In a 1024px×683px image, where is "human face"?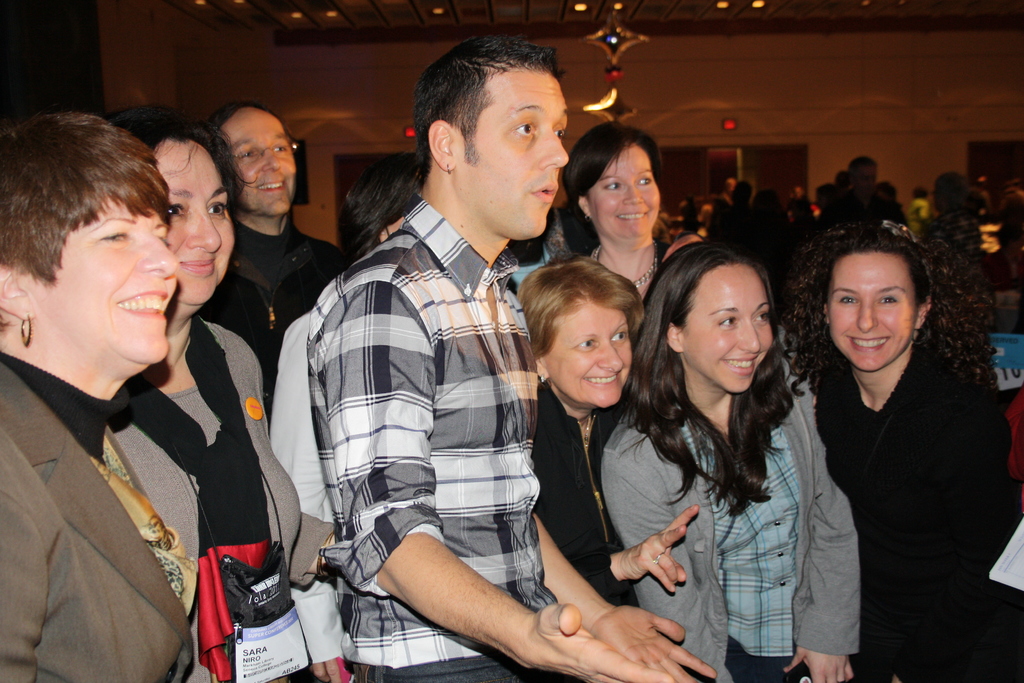
detection(542, 309, 632, 407).
